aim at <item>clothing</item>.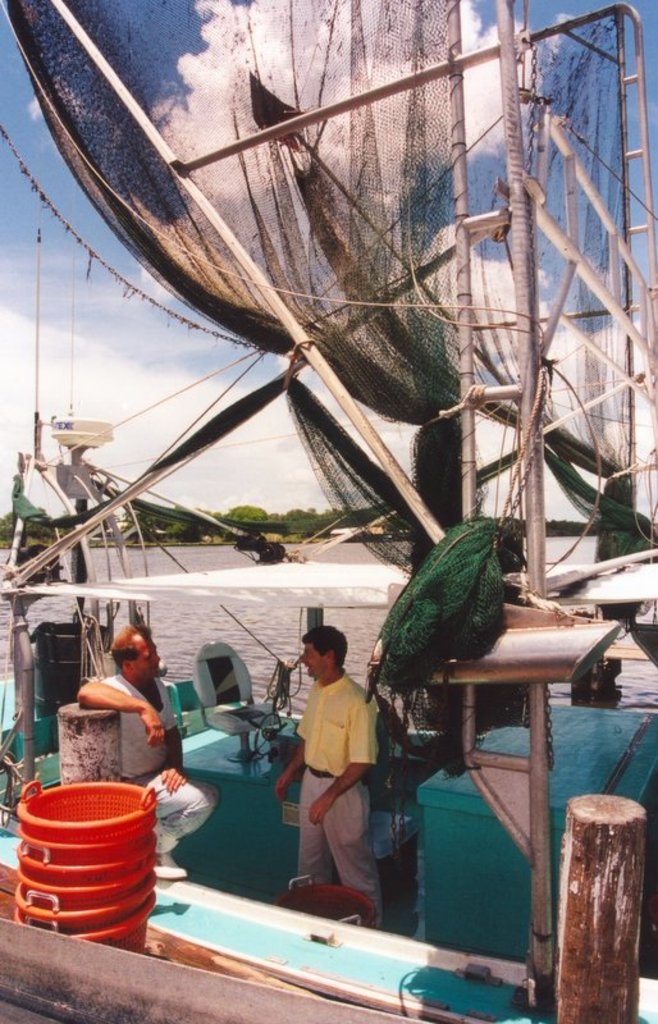
Aimed at (x1=106, y1=669, x2=236, y2=851).
